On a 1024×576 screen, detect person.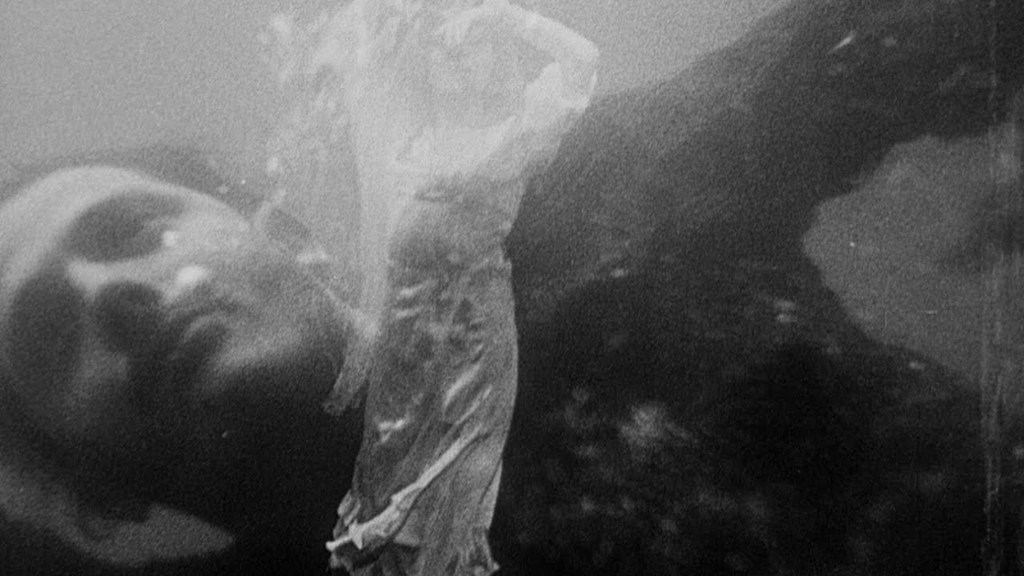
[left=0, top=0, right=1023, bottom=575].
